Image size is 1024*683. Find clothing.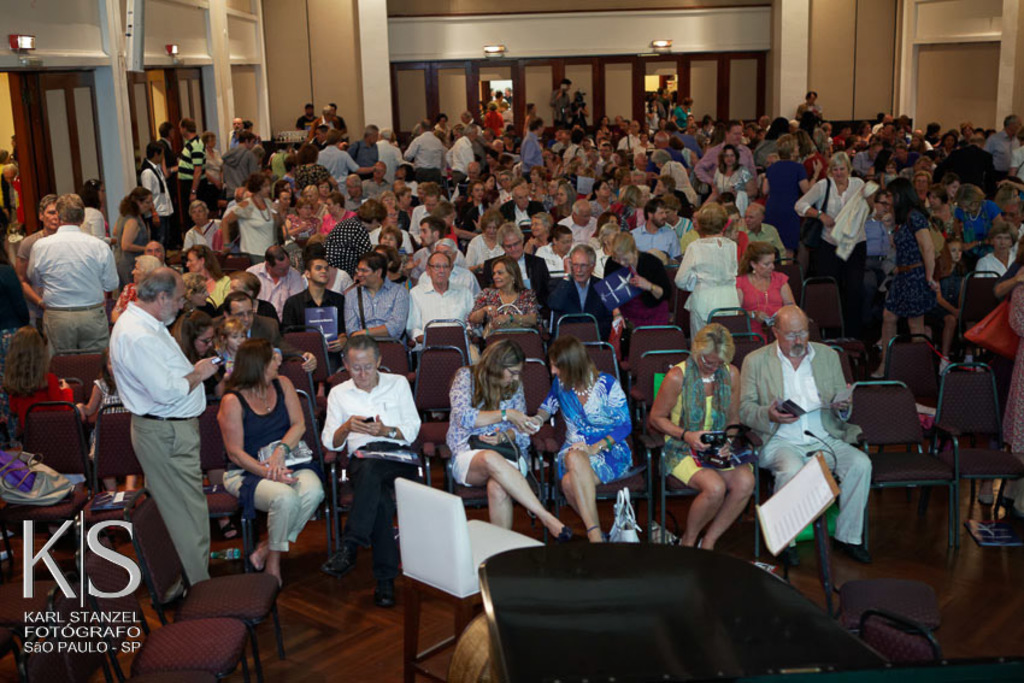
736,216,794,269.
